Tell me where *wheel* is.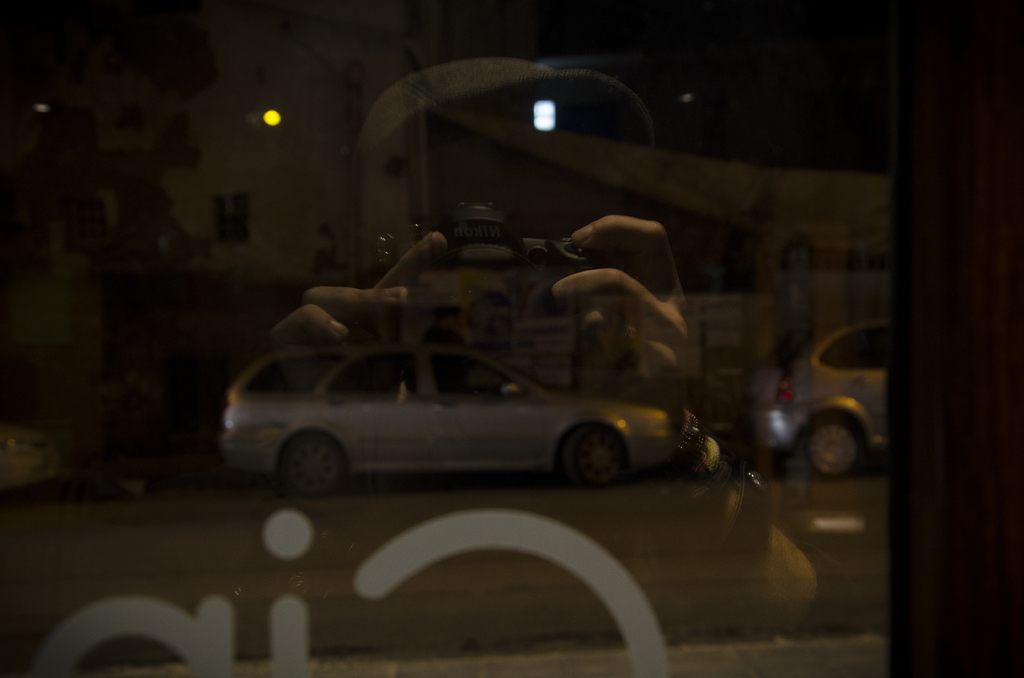
*wheel* is at {"left": 808, "top": 419, "right": 858, "bottom": 481}.
